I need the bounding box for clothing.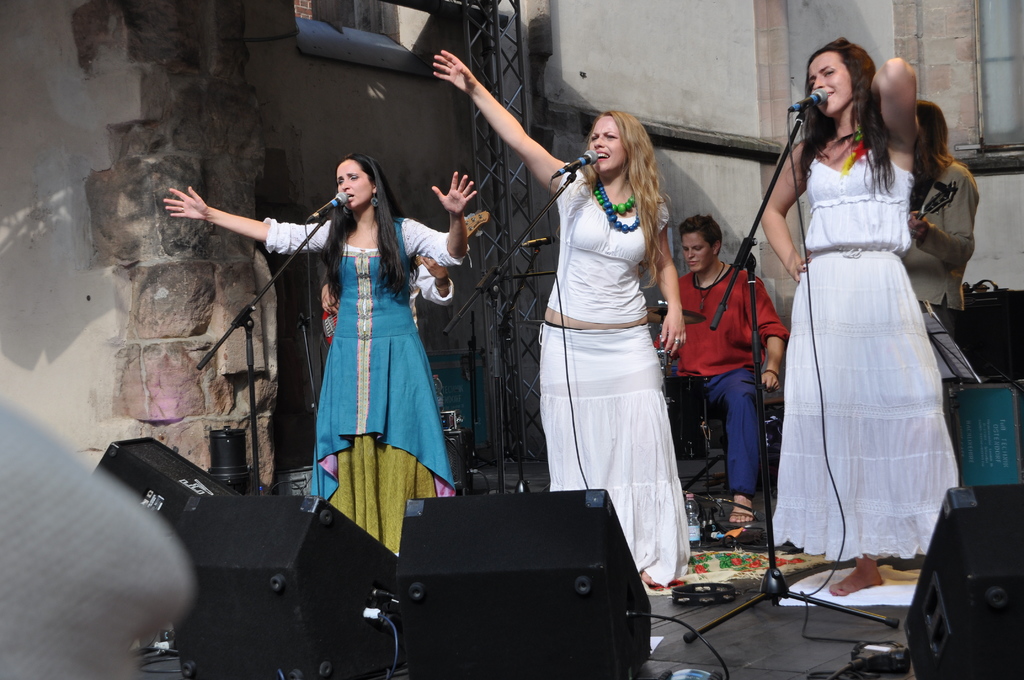
Here it is: rect(534, 159, 694, 596).
